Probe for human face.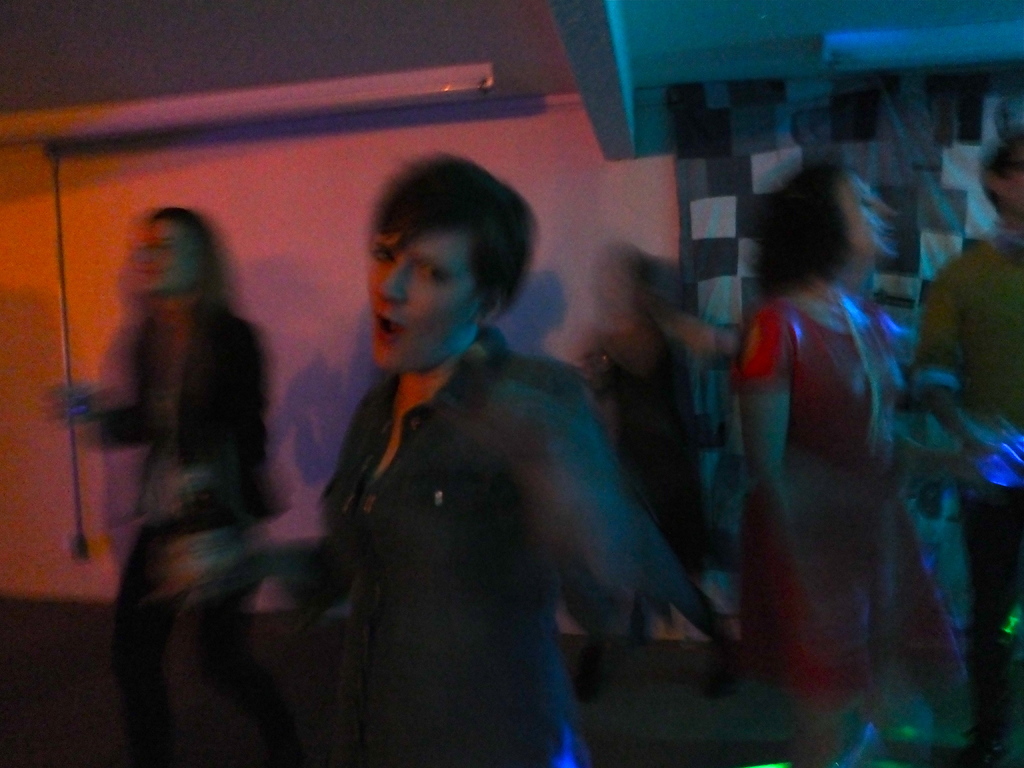
Probe result: [852, 175, 898, 255].
